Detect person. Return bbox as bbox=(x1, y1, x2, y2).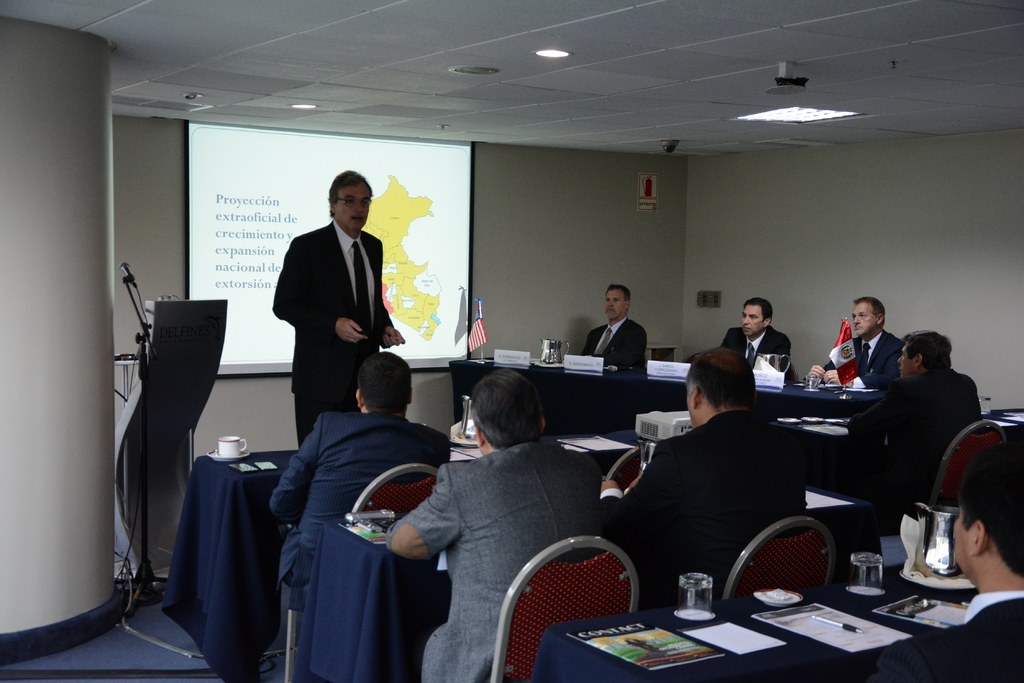
bbox=(580, 283, 647, 367).
